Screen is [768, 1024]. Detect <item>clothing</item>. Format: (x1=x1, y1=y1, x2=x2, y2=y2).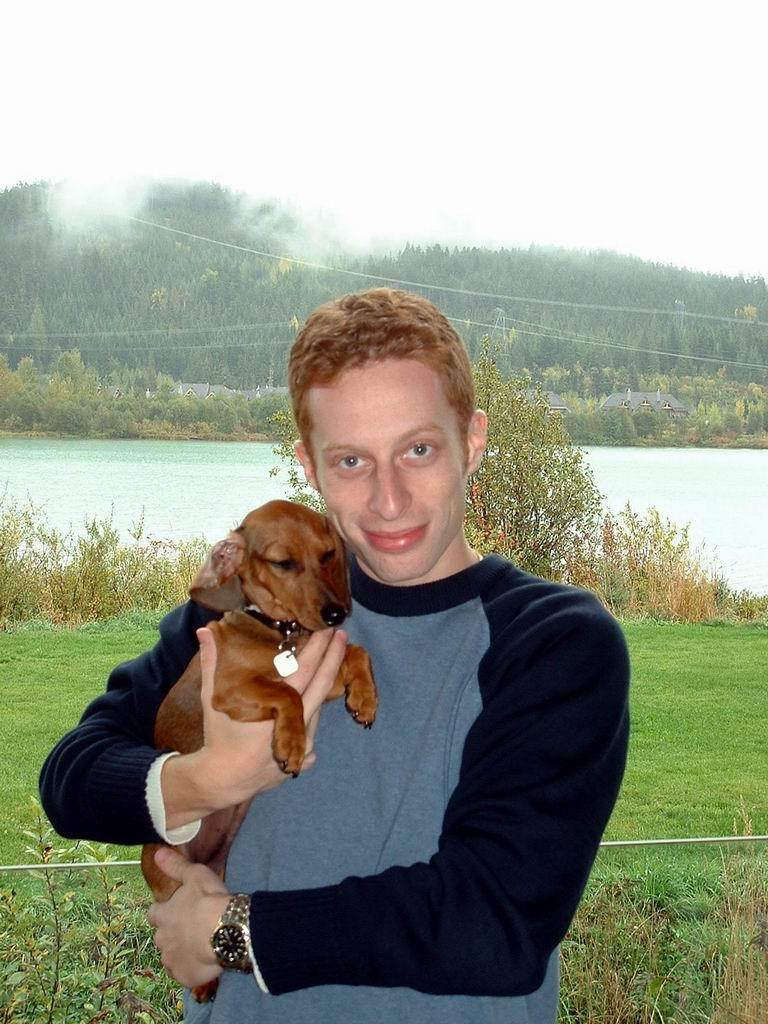
(x1=110, y1=576, x2=606, y2=1018).
